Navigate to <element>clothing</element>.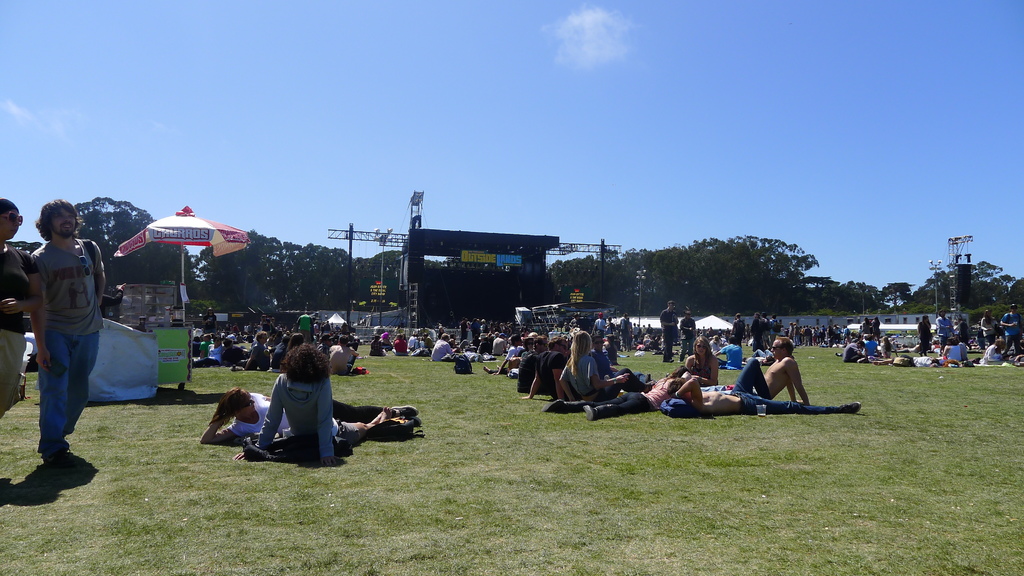
Navigation target: box(899, 357, 938, 367).
